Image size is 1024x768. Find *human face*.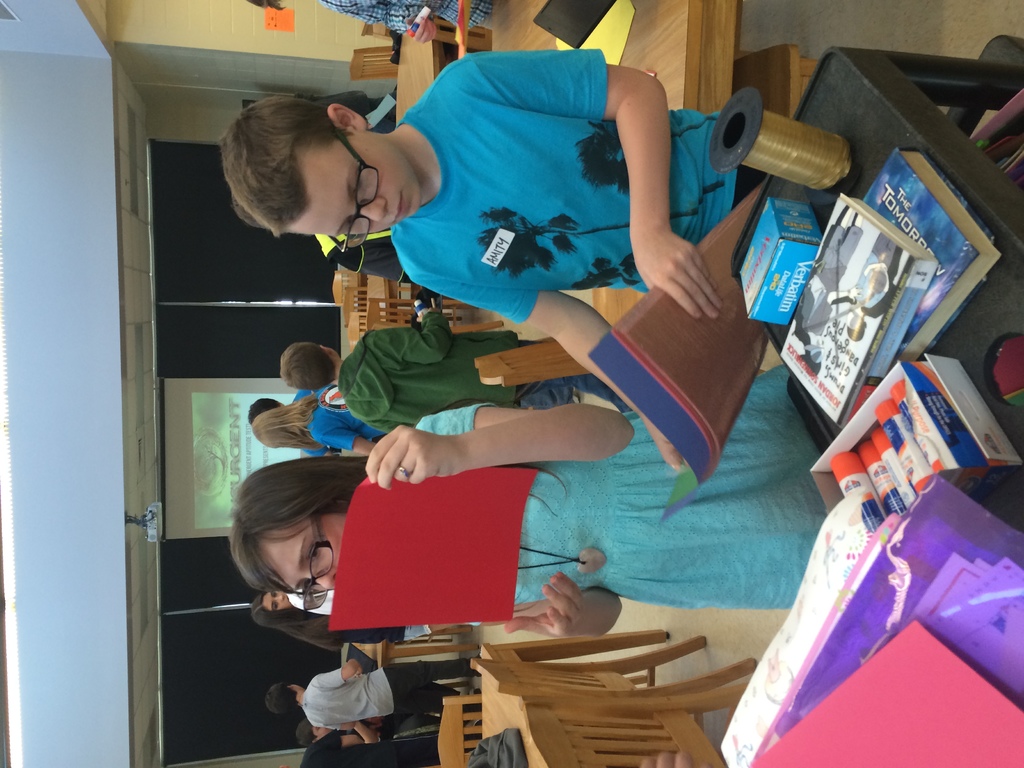
BBox(292, 140, 419, 239).
